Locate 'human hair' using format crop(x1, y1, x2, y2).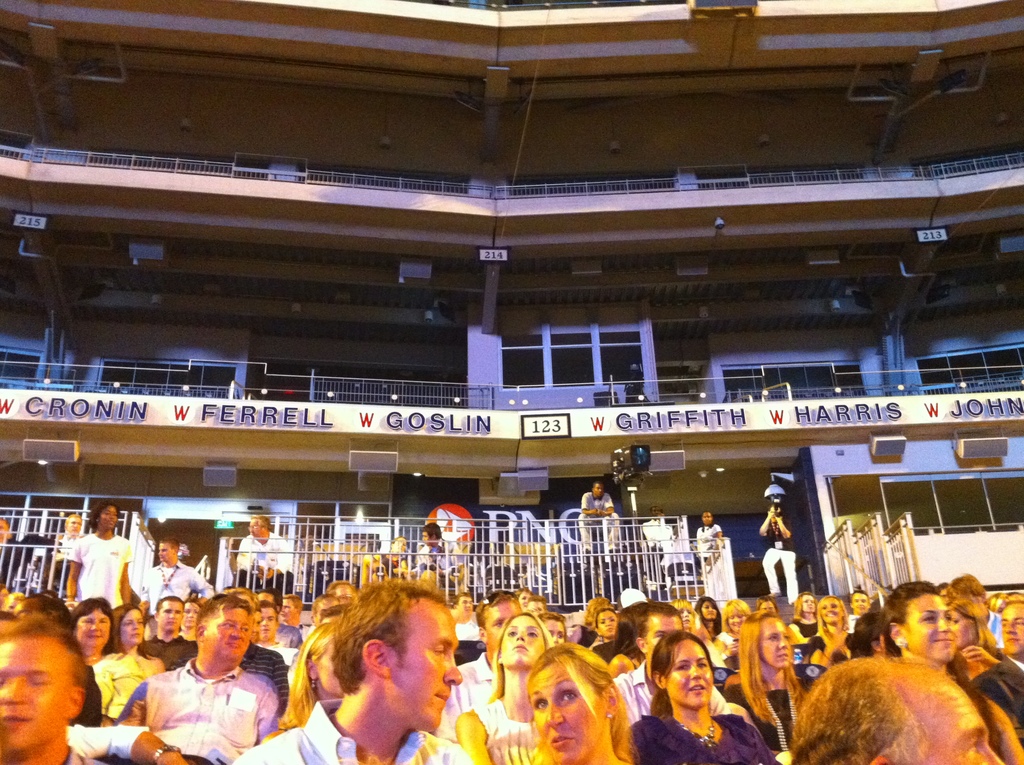
crop(735, 608, 806, 725).
